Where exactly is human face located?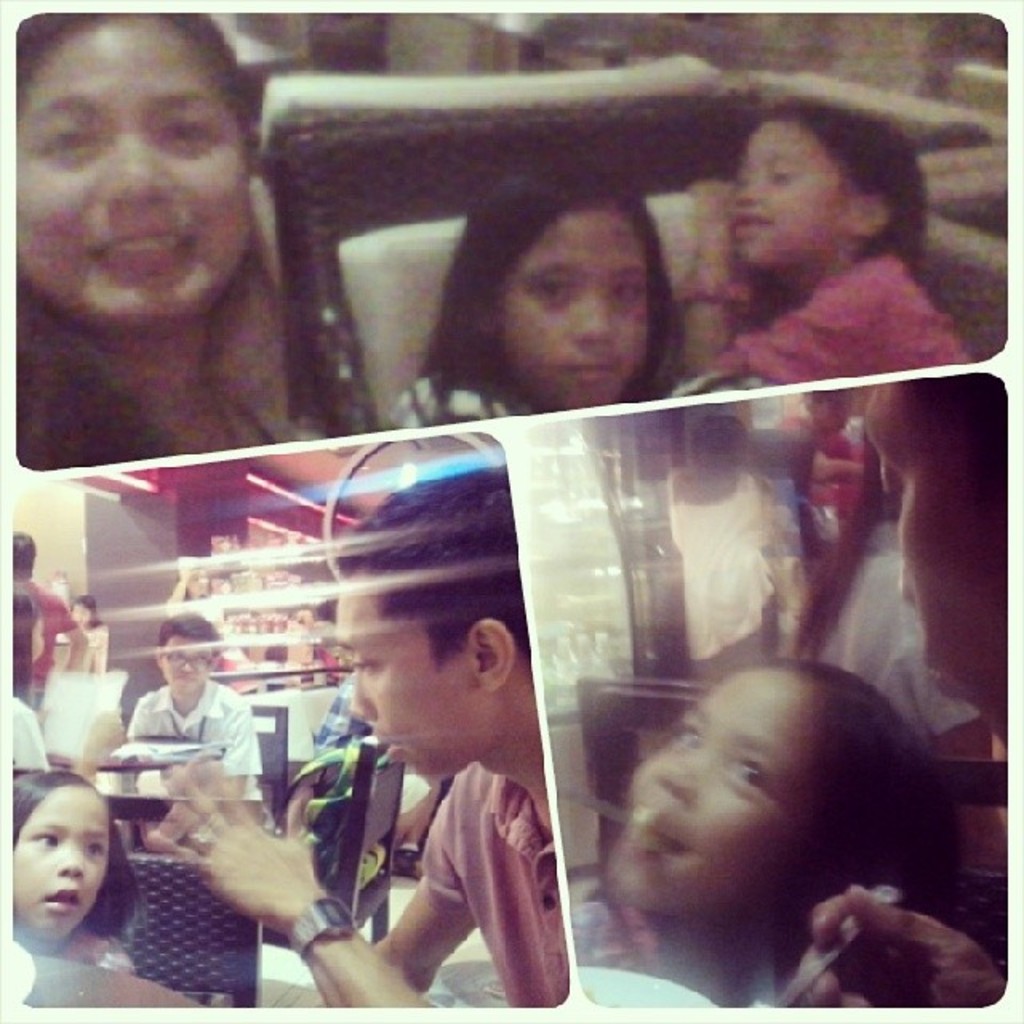
Its bounding box is bbox(157, 632, 210, 690).
